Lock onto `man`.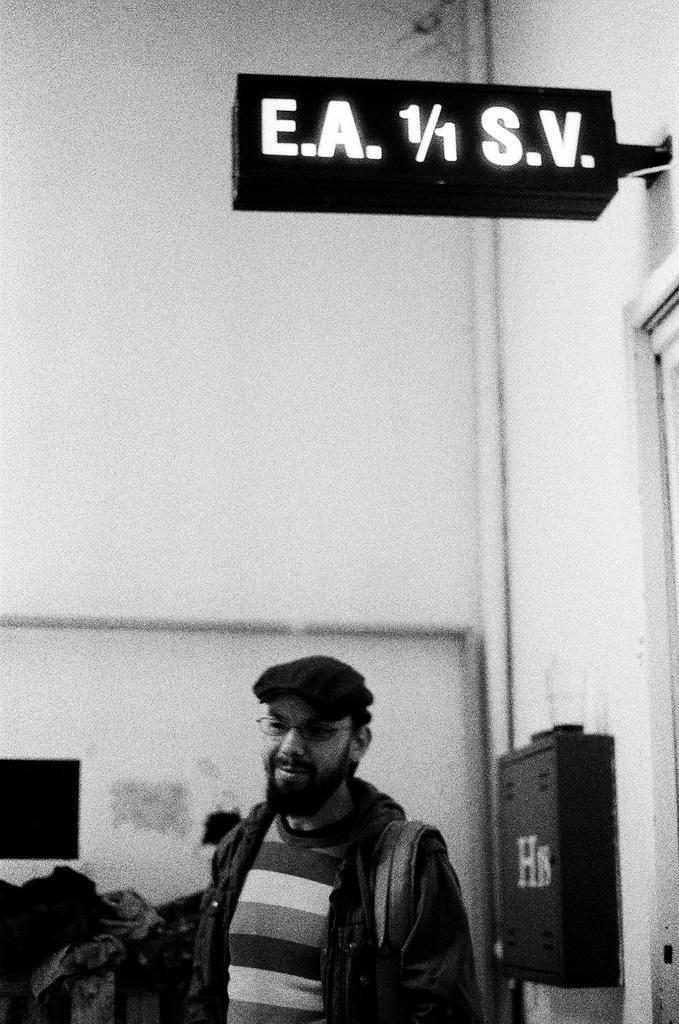
Locked: (175,670,457,1023).
